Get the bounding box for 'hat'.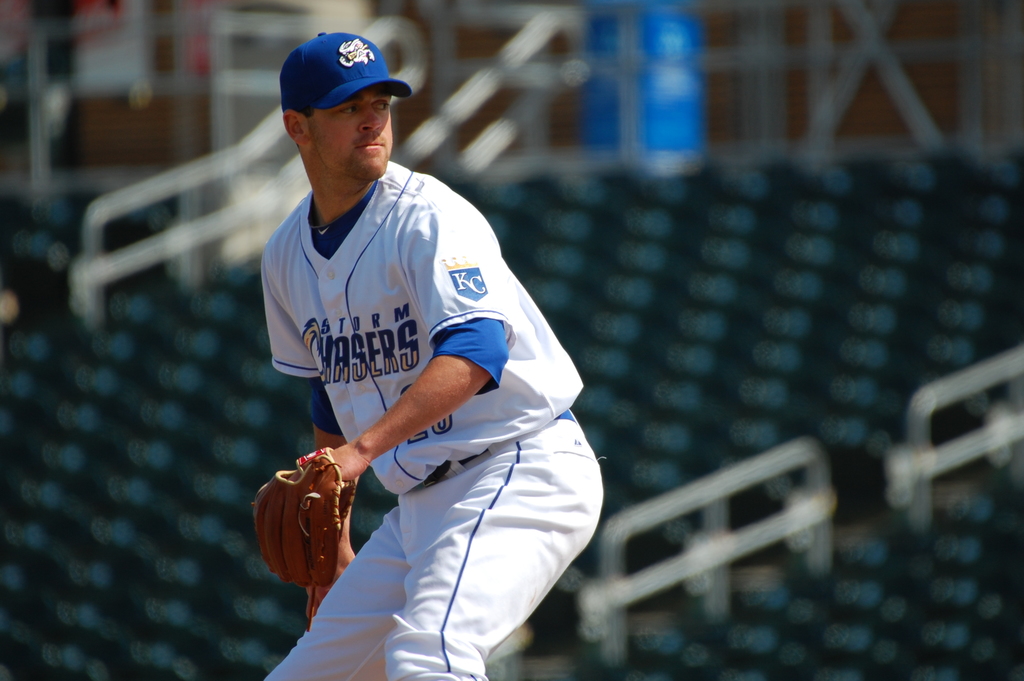
<region>280, 31, 409, 114</region>.
